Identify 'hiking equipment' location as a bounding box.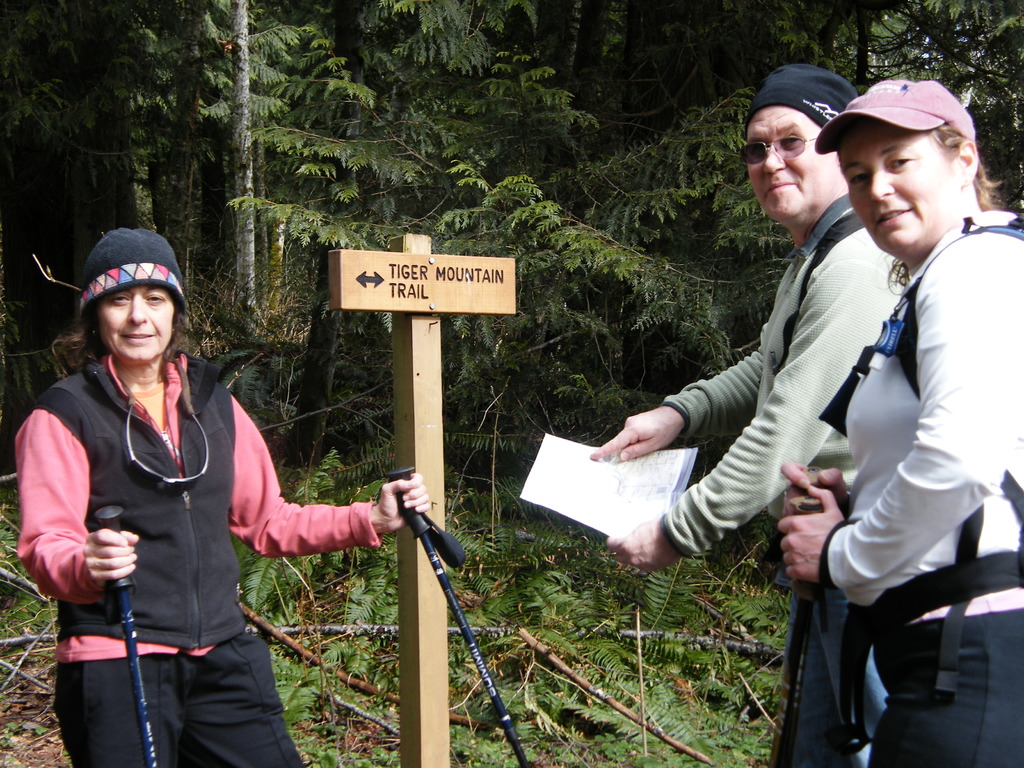
[left=776, top=466, right=830, bottom=767].
